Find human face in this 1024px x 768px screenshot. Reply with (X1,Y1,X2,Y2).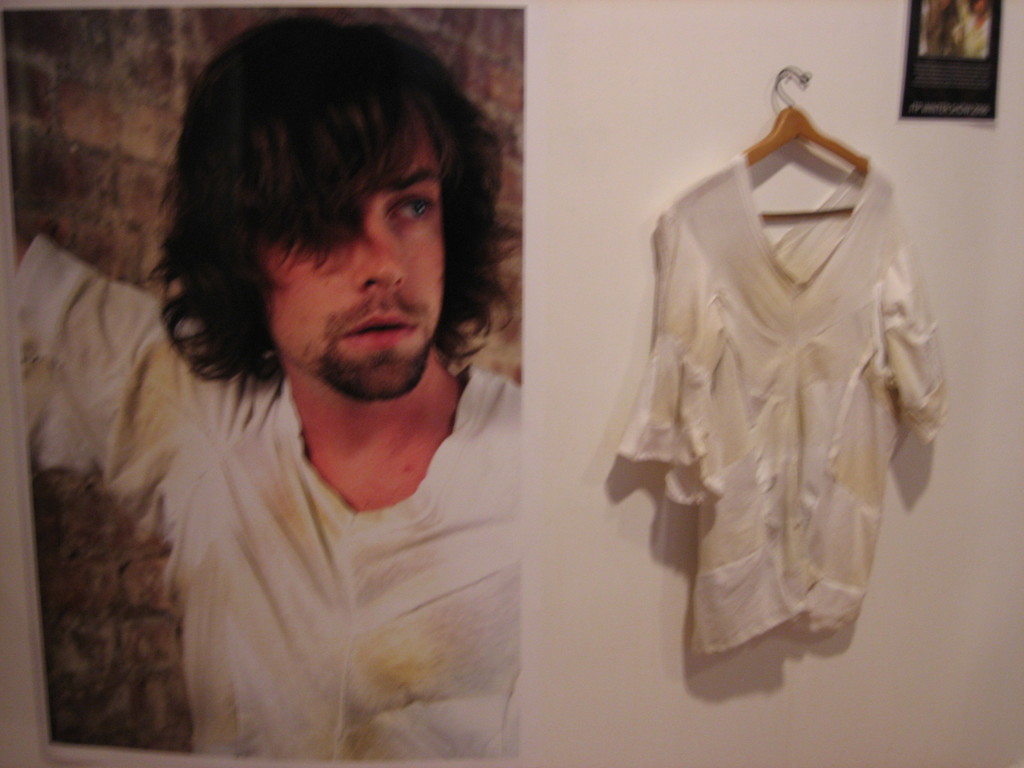
(270,130,451,403).
